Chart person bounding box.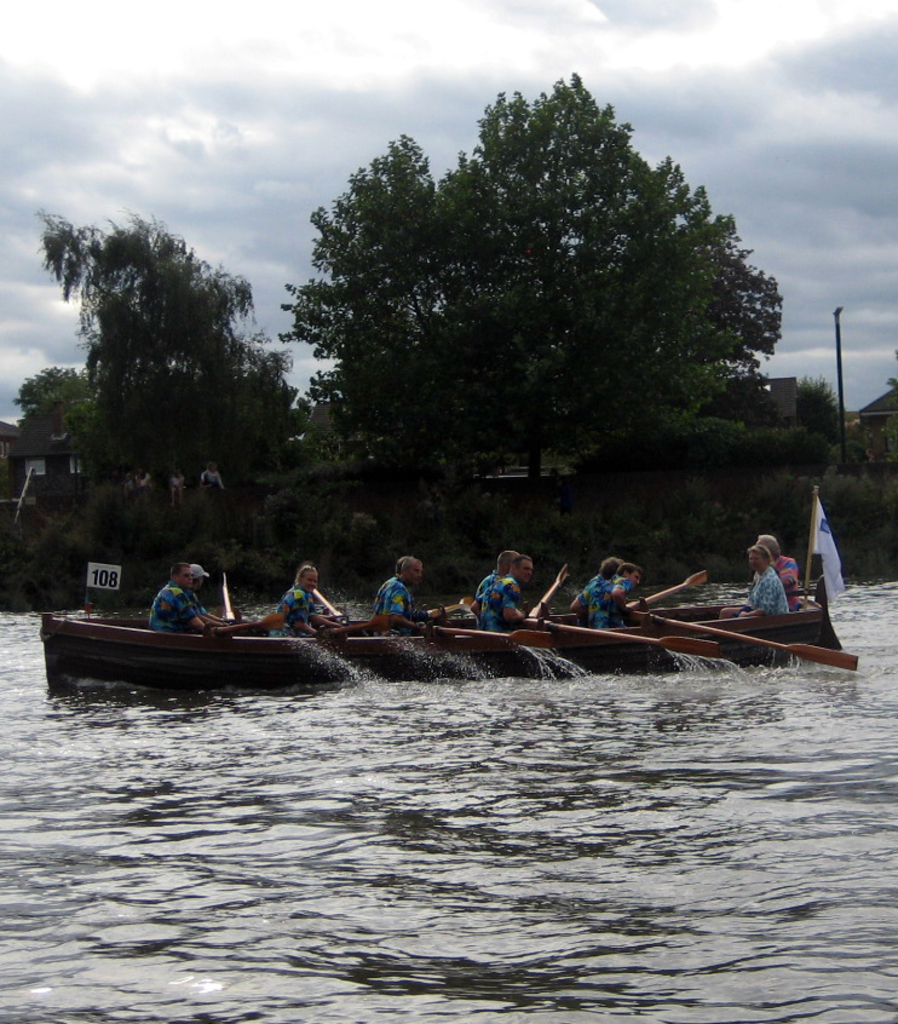
Charted: detection(382, 545, 421, 627).
